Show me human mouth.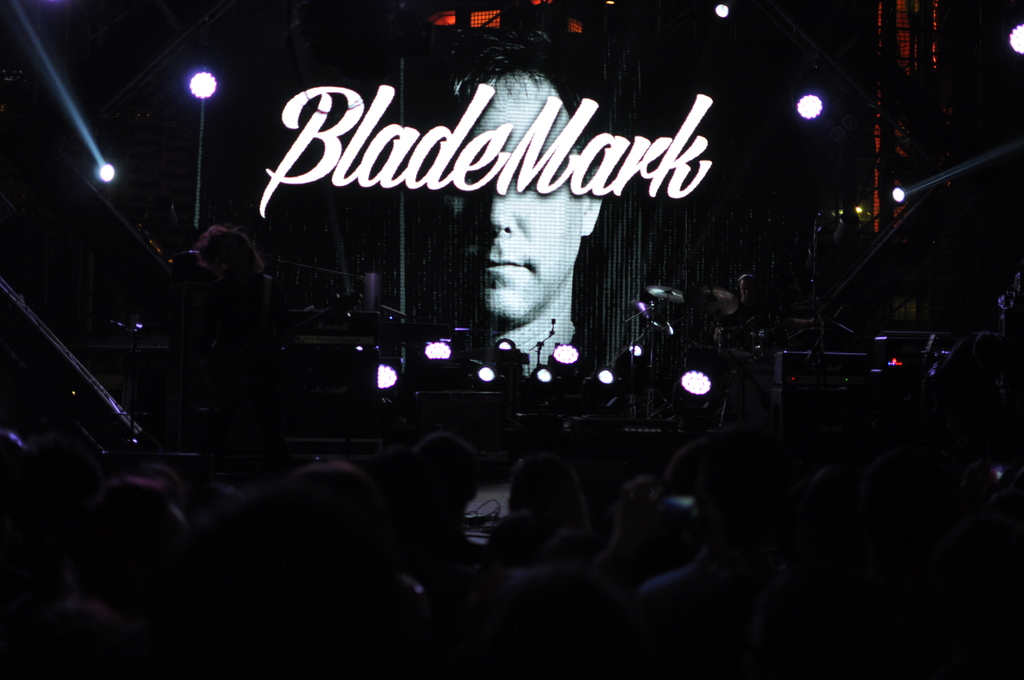
human mouth is here: select_region(481, 257, 525, 273).
